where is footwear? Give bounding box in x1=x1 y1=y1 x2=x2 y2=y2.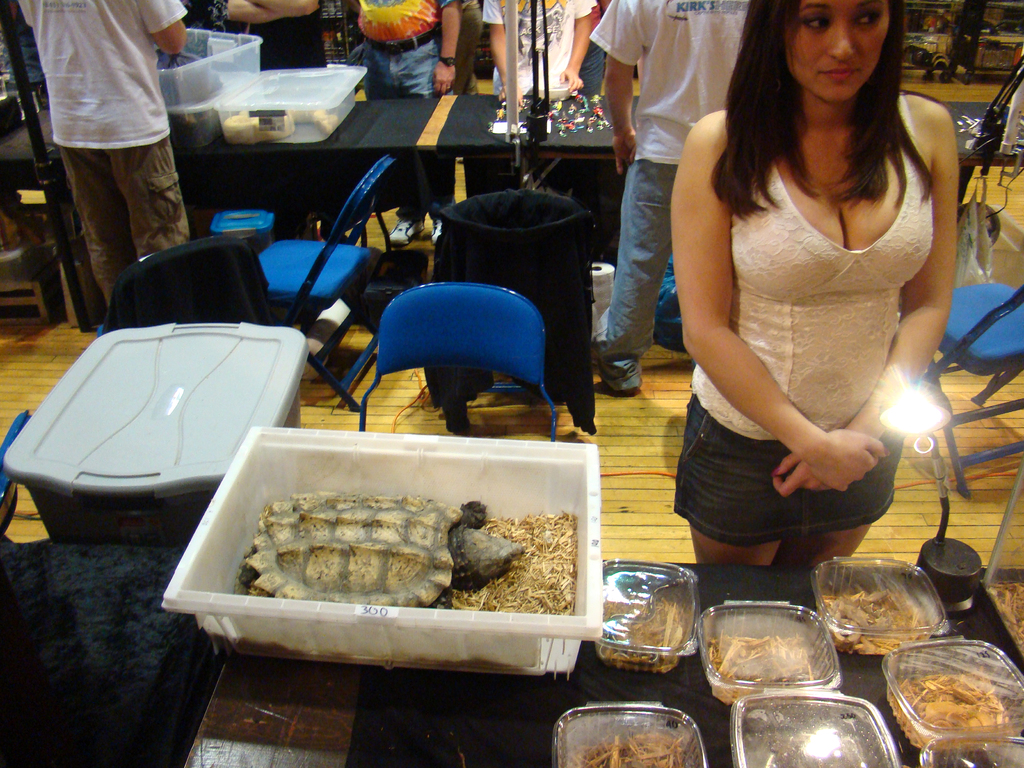
x1=594 y1=356 x2=644 y2=399.
